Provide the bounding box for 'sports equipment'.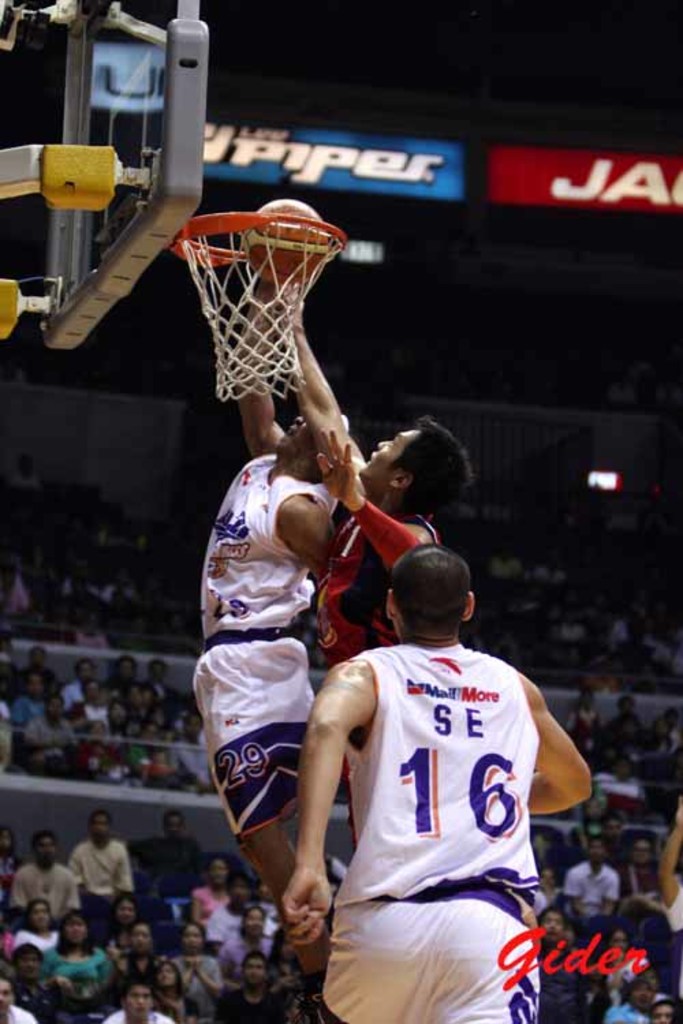
(245, 201, 329, 280).
